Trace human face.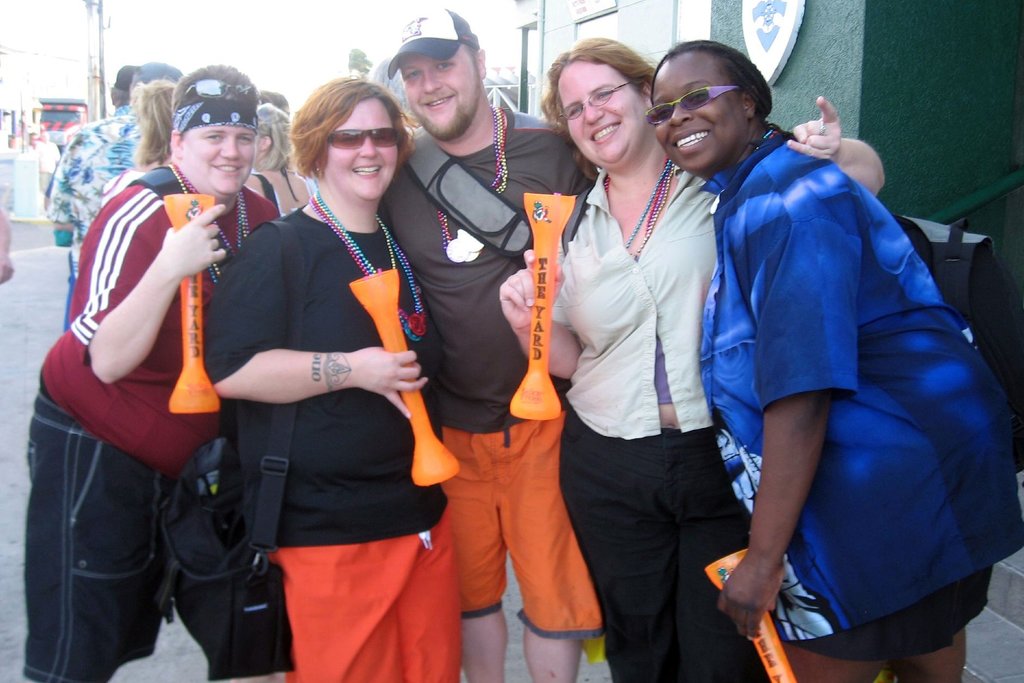
Traced to locate(181, 126, 255, 192).
